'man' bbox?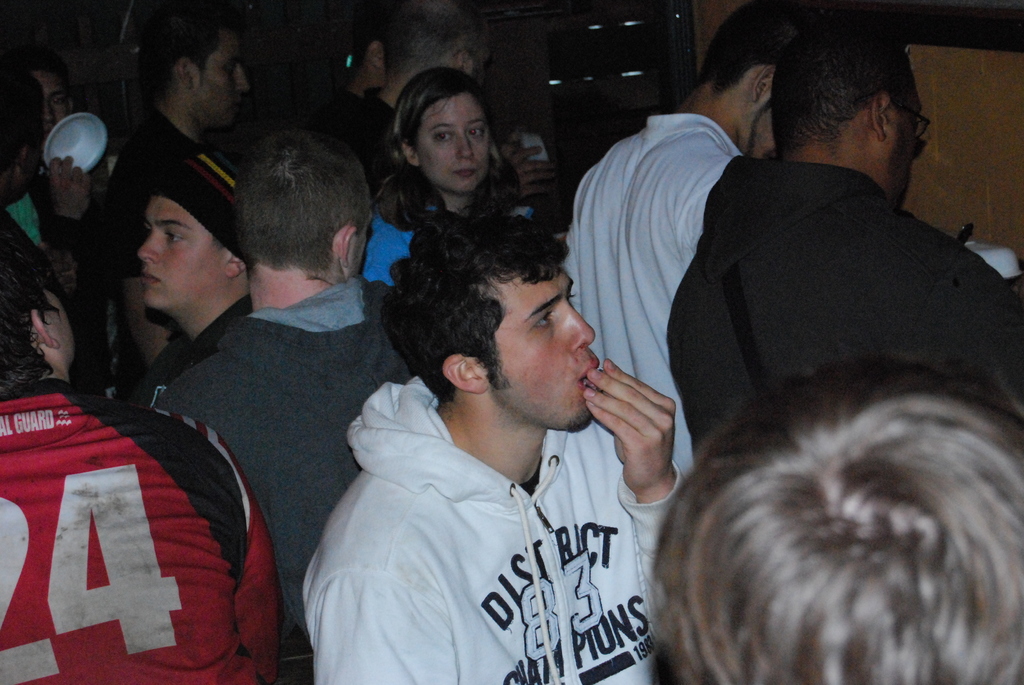
<box>566,0,815,476</box>
